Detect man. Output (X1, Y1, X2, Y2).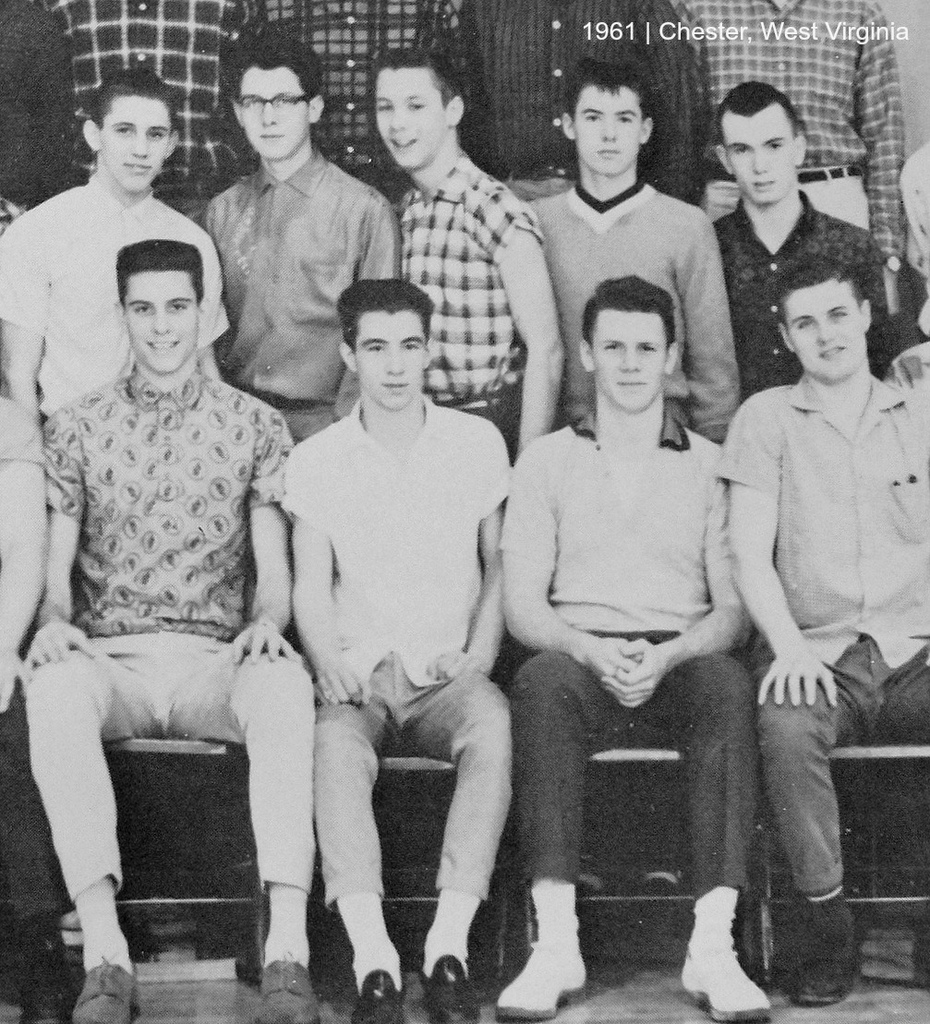
(0, 236, 320, 1023).
